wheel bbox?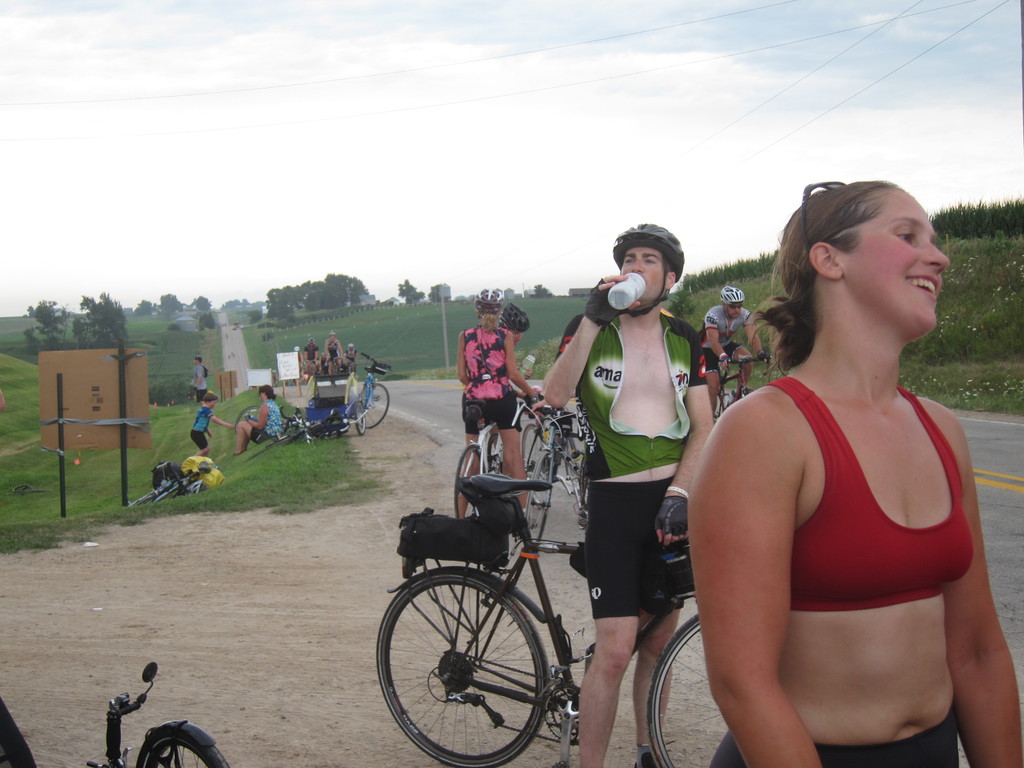
[356,400,363,437]
